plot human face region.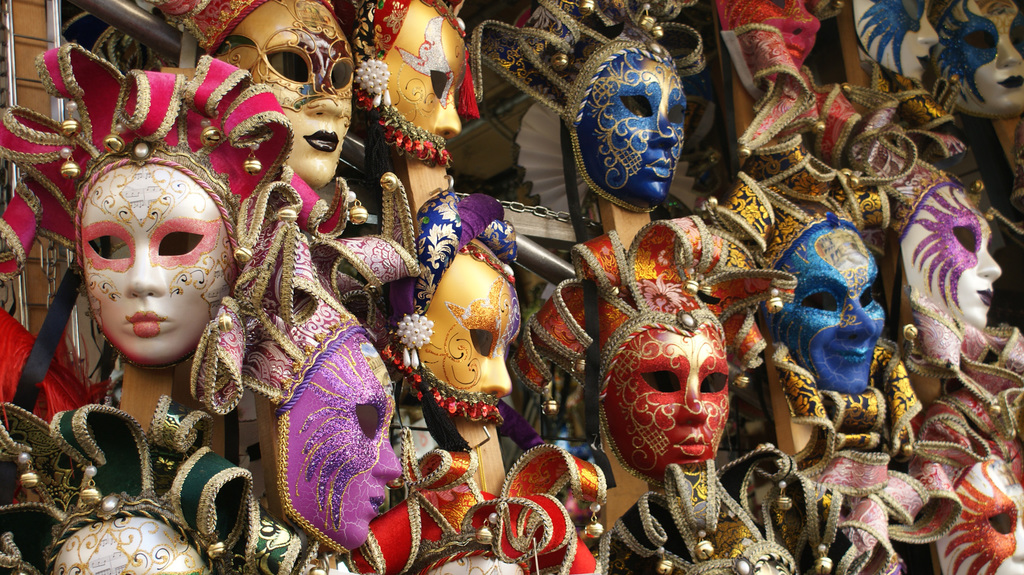
Plotted at [231, 0, 350, 188].
